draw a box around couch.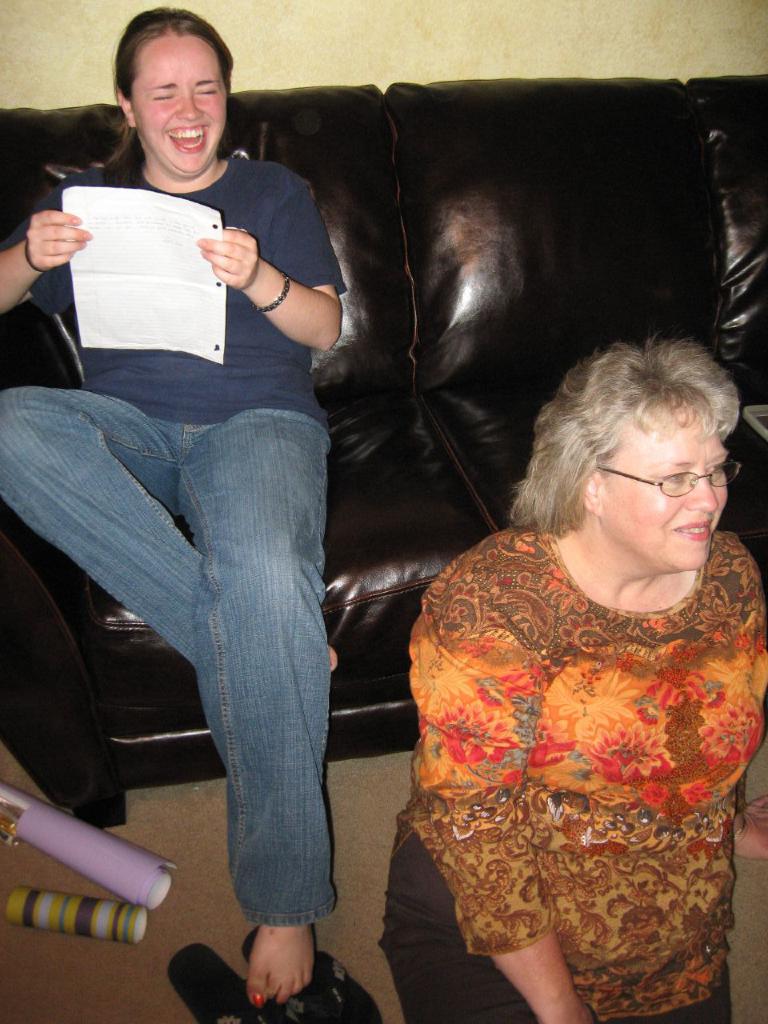
<box>27,90,694,991</box>.
